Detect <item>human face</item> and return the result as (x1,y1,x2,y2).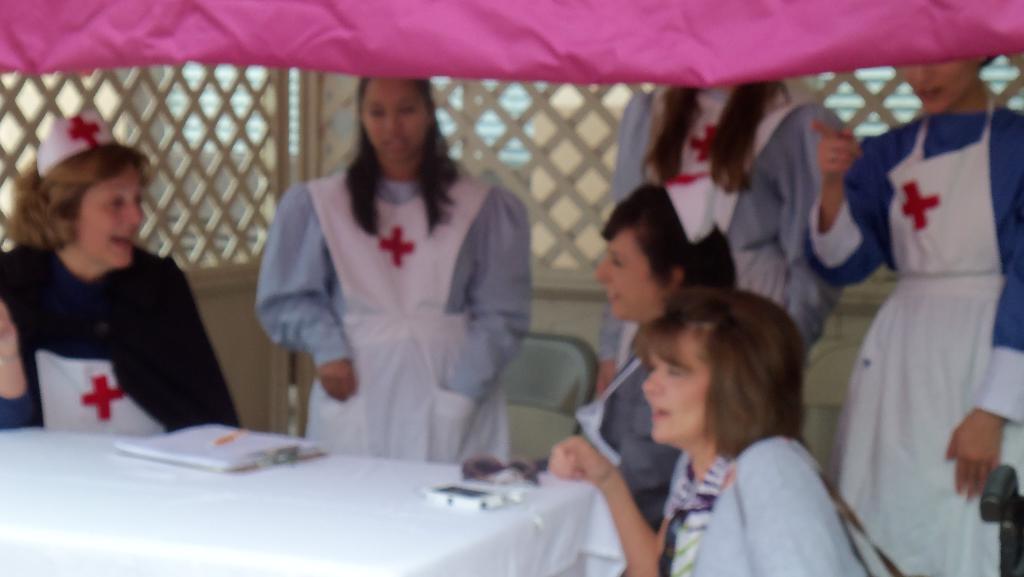
(594,225,661,321).
